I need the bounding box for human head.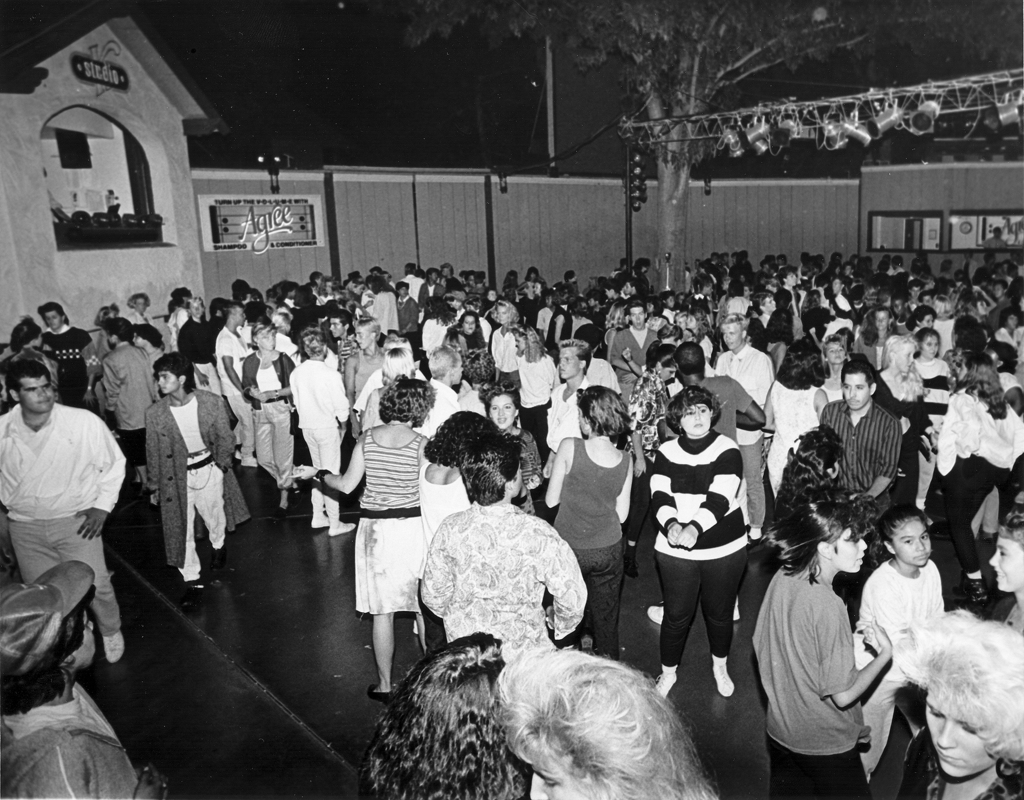
Here it is: bbox(527, 267, 542, 278).
